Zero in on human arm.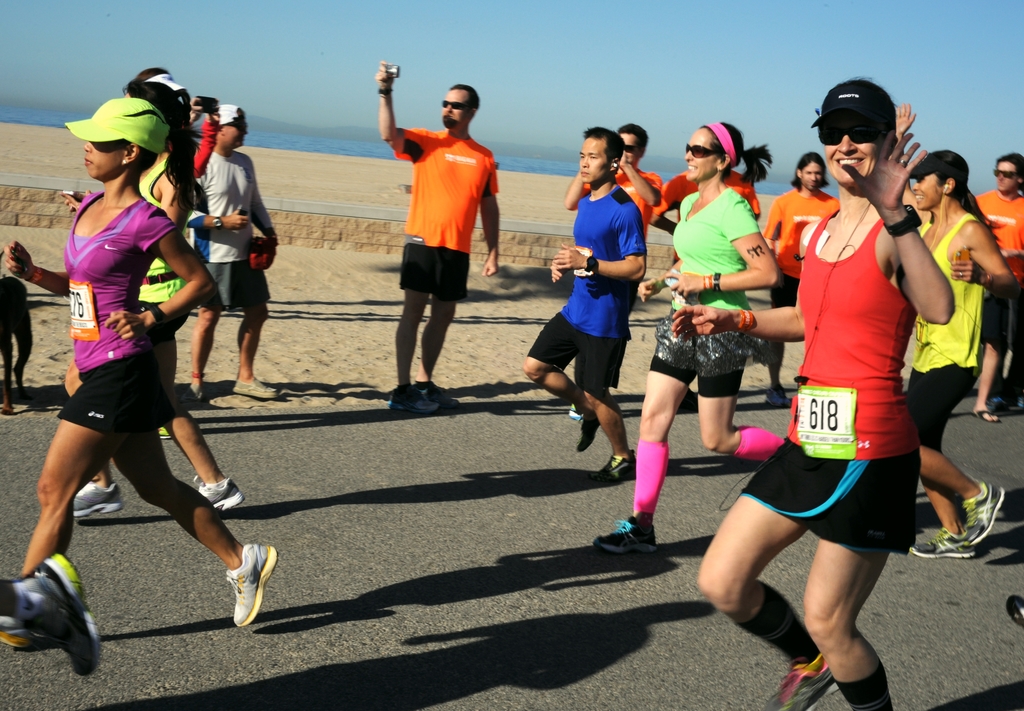
Zeroed in: (547,255,566,282).
